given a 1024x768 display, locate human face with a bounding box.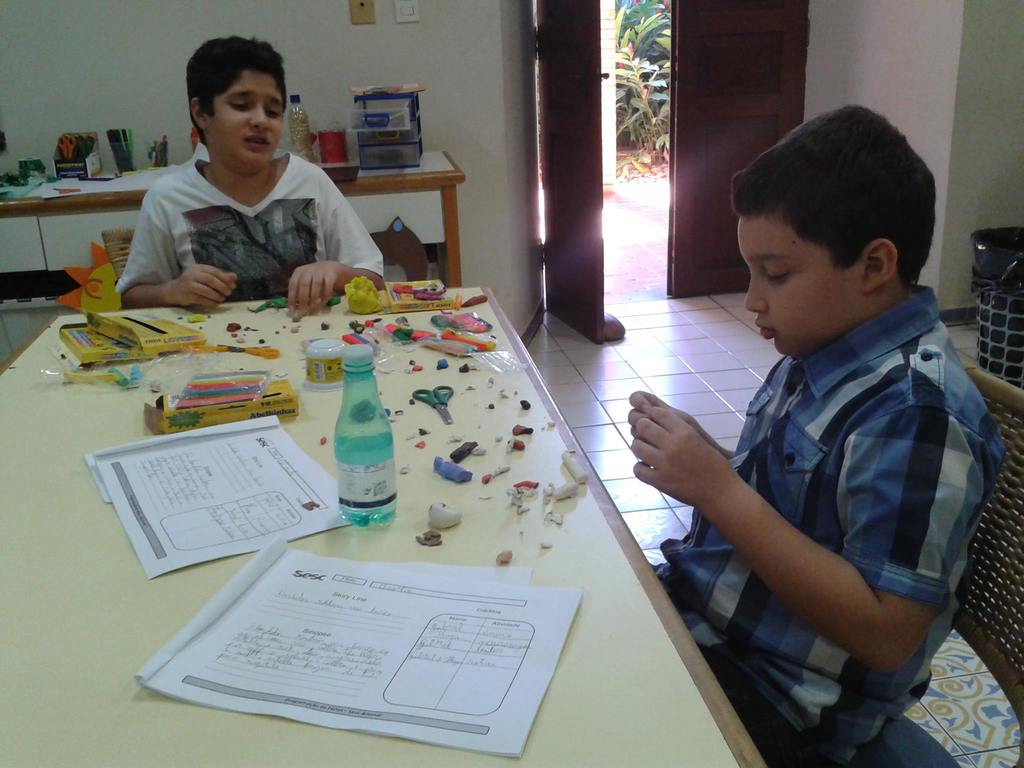
Located: box(201, 68, 285, 172).
